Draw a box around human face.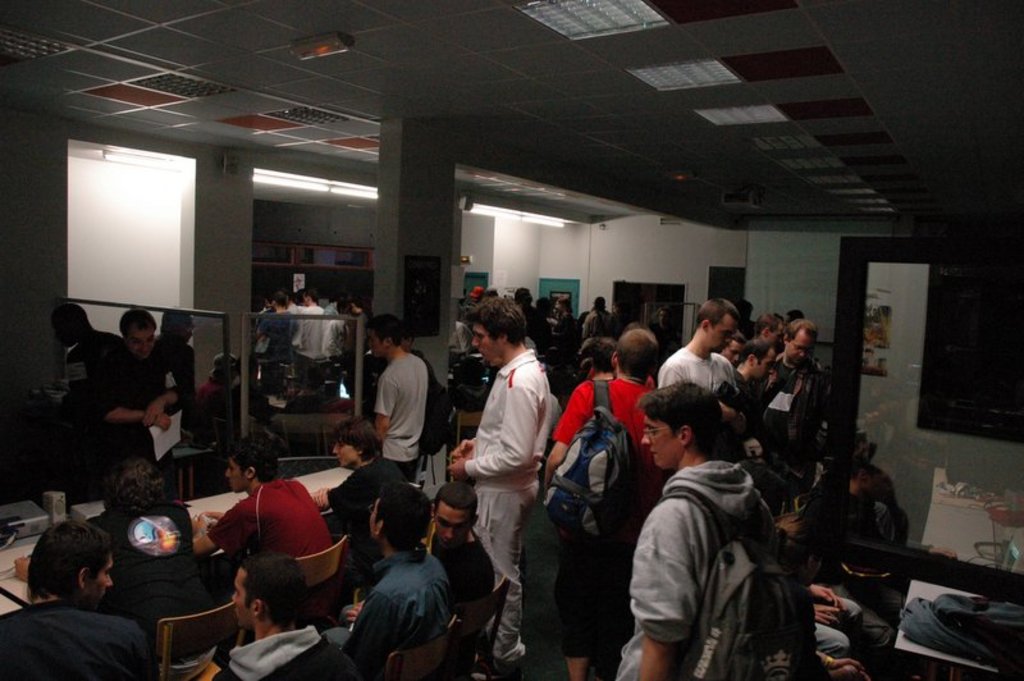
<bbox>710, 315, 735, 351</bbox>.
